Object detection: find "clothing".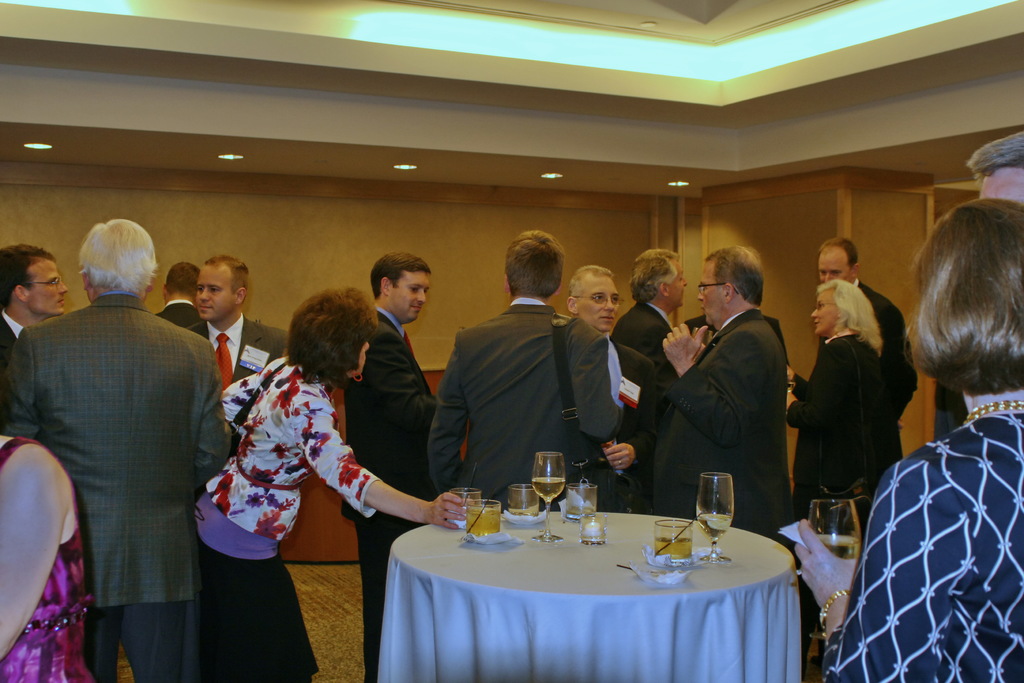
682 318 793 354.
